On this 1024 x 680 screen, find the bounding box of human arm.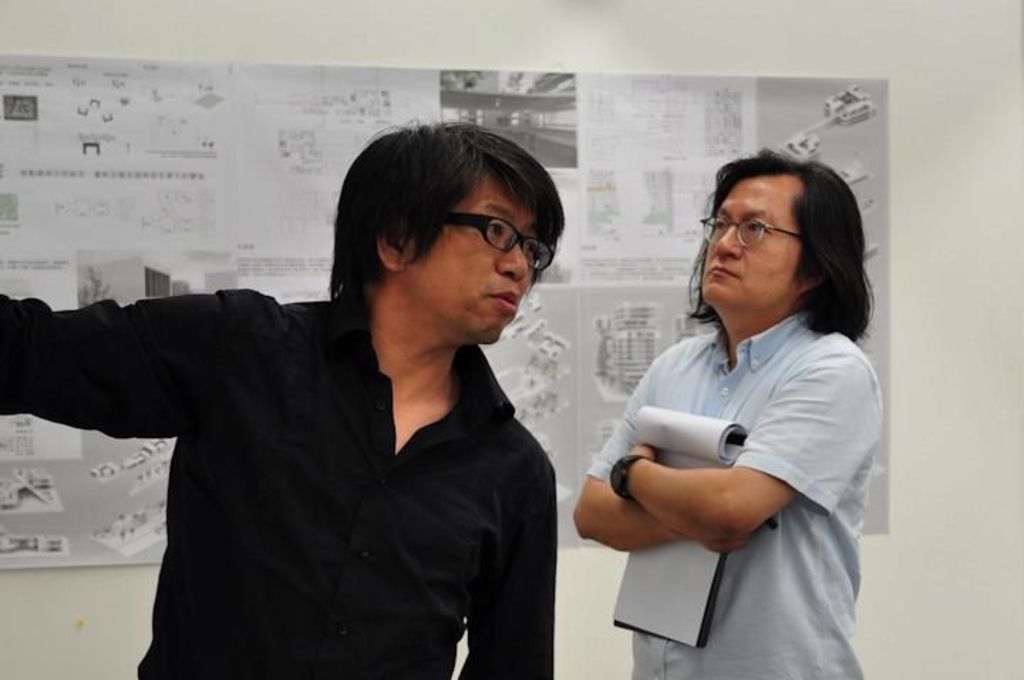
Bounding box: 612 343 890 551.
